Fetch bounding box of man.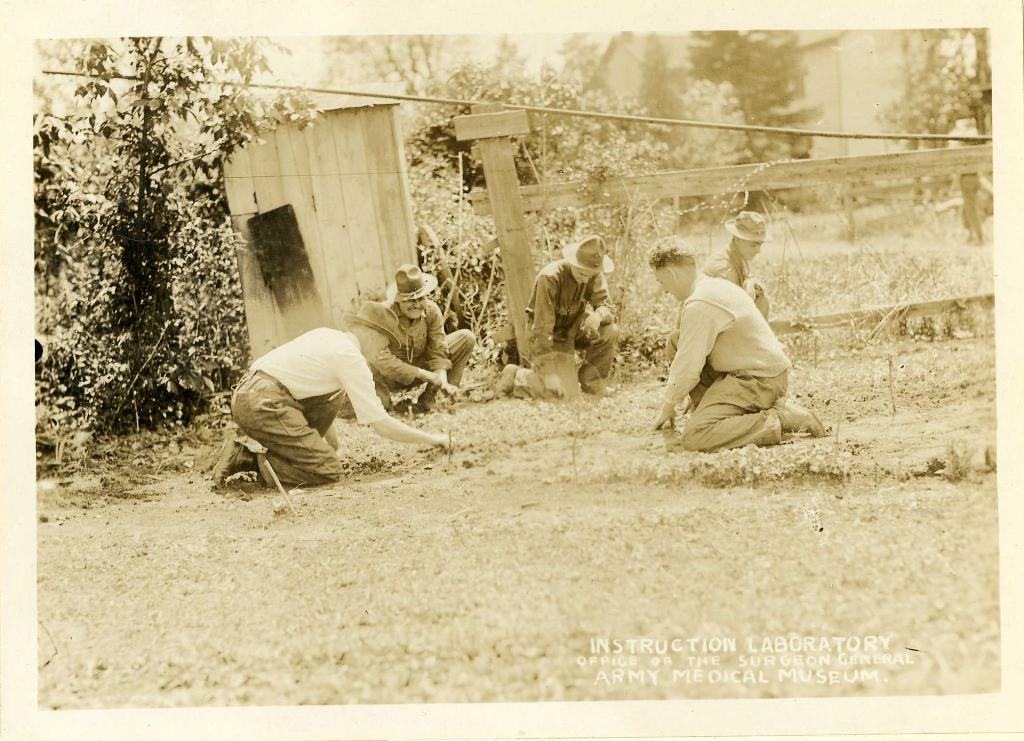
Bbox: box=[202, 293, 427, 505].
